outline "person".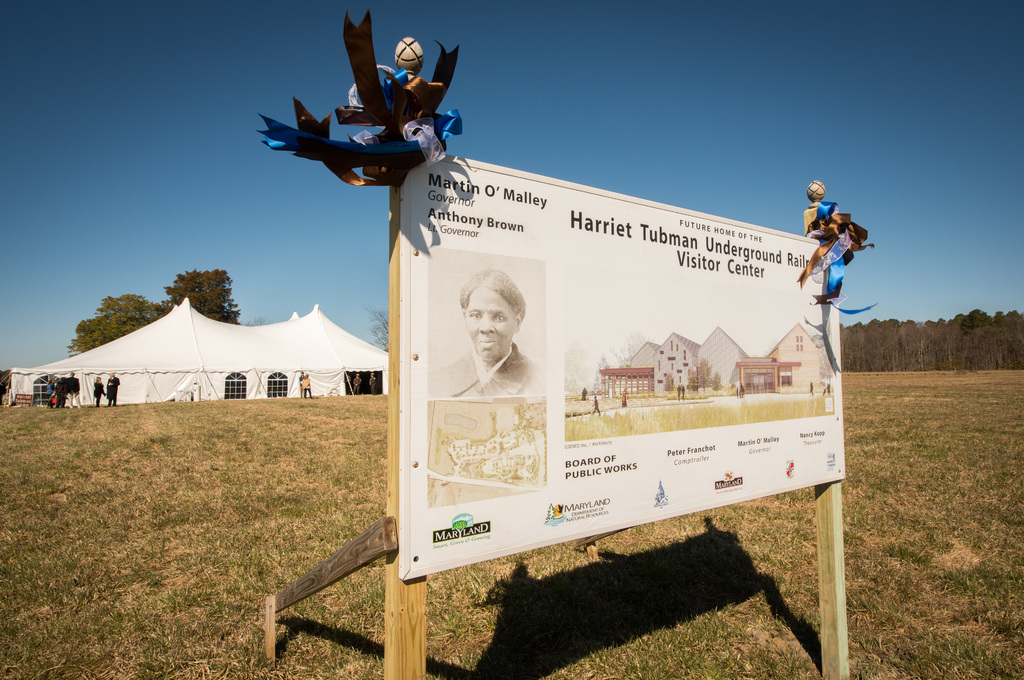
Outline: bbox(351, 373, 362, 396).
